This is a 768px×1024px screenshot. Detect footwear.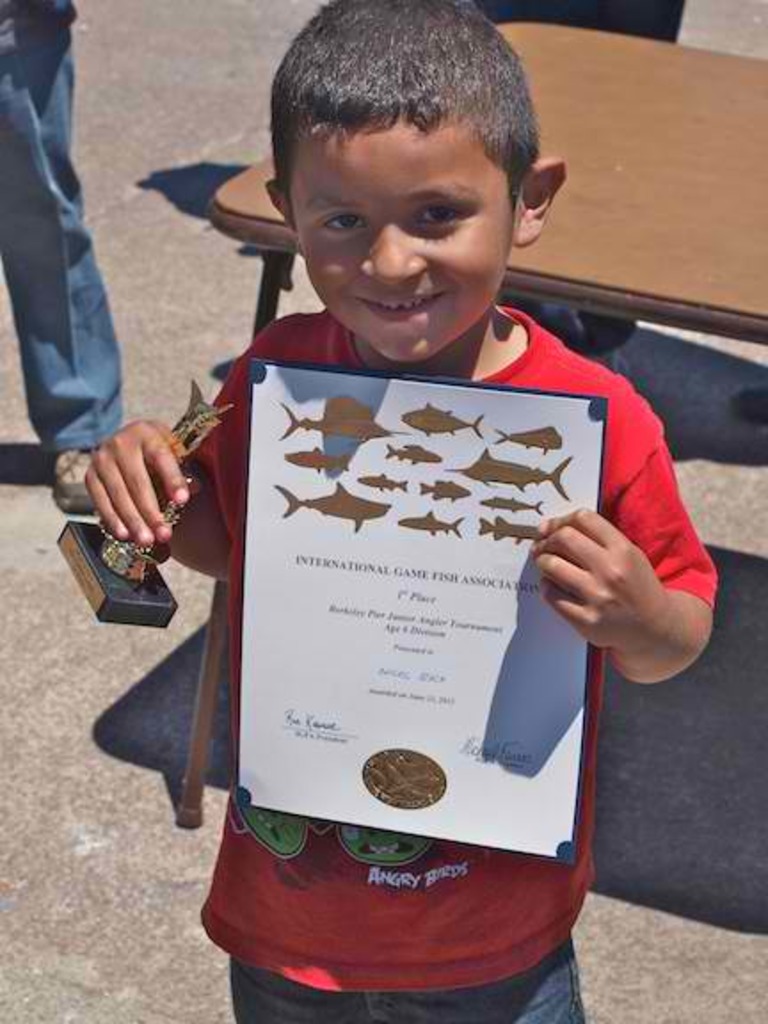
detection(46, 444, 110, 516).
